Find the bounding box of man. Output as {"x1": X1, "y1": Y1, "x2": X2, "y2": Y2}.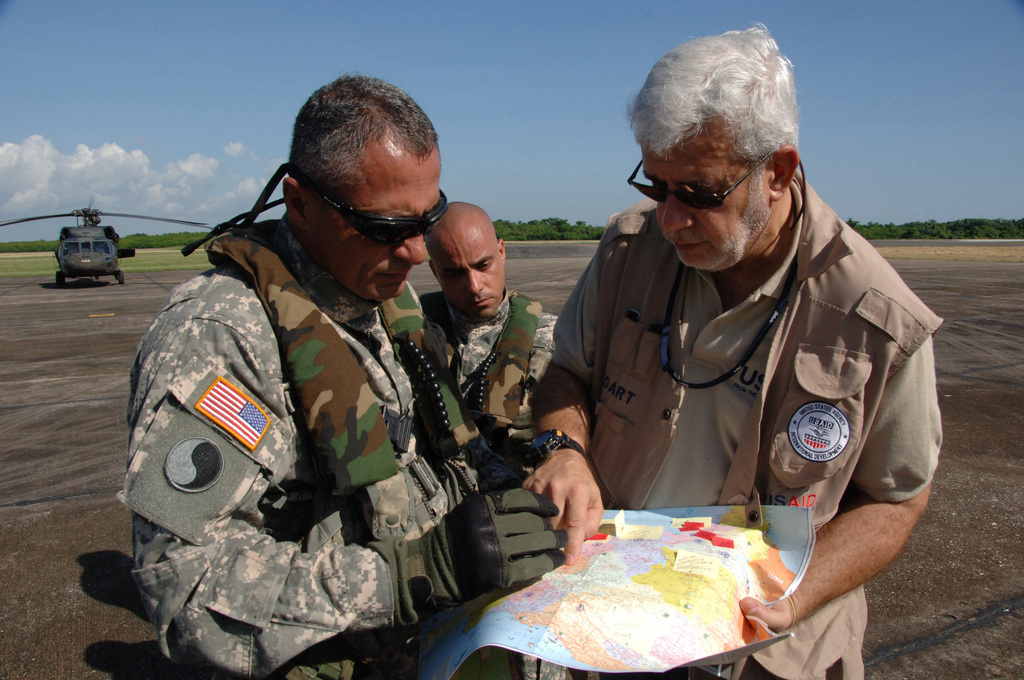
{"x1": 419, "y1": 198, "x2": 563, "y2": 438}.
